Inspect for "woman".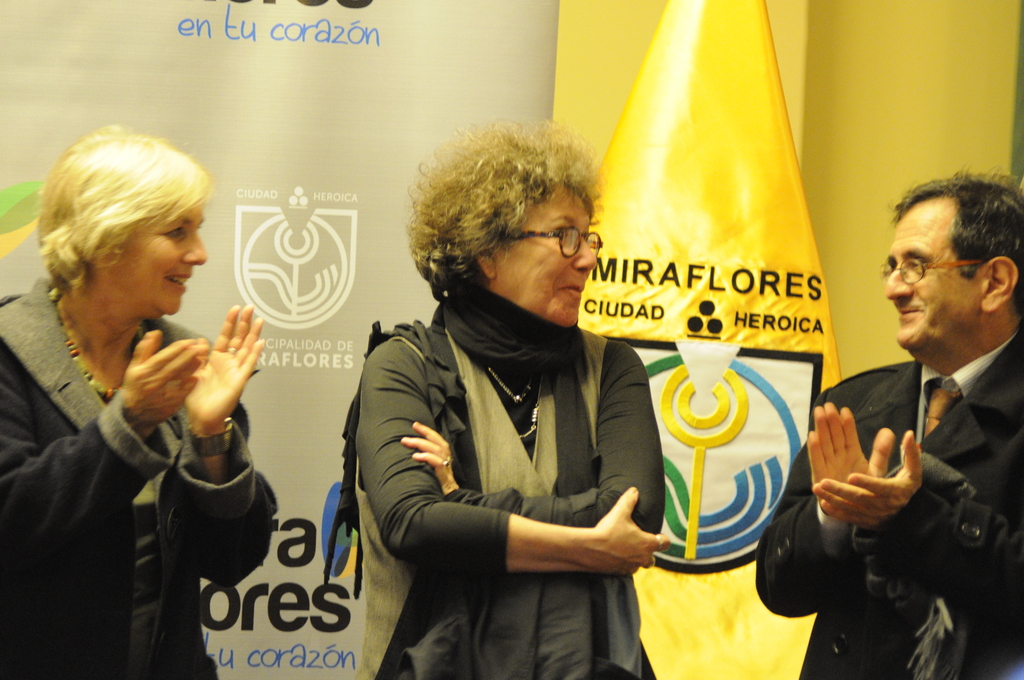
Inspection: rect(0, 123, 277, 679).
